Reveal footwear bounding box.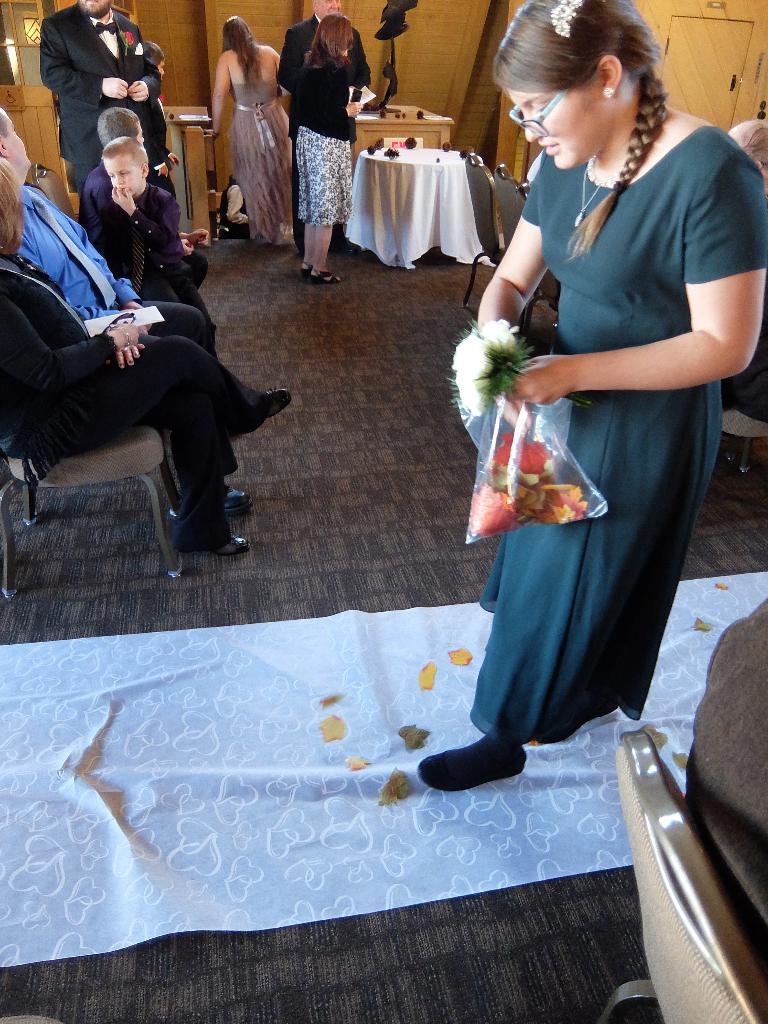
Revealed: {"left": 422, "top": 733, "right": 524, "bottom": 808}.
